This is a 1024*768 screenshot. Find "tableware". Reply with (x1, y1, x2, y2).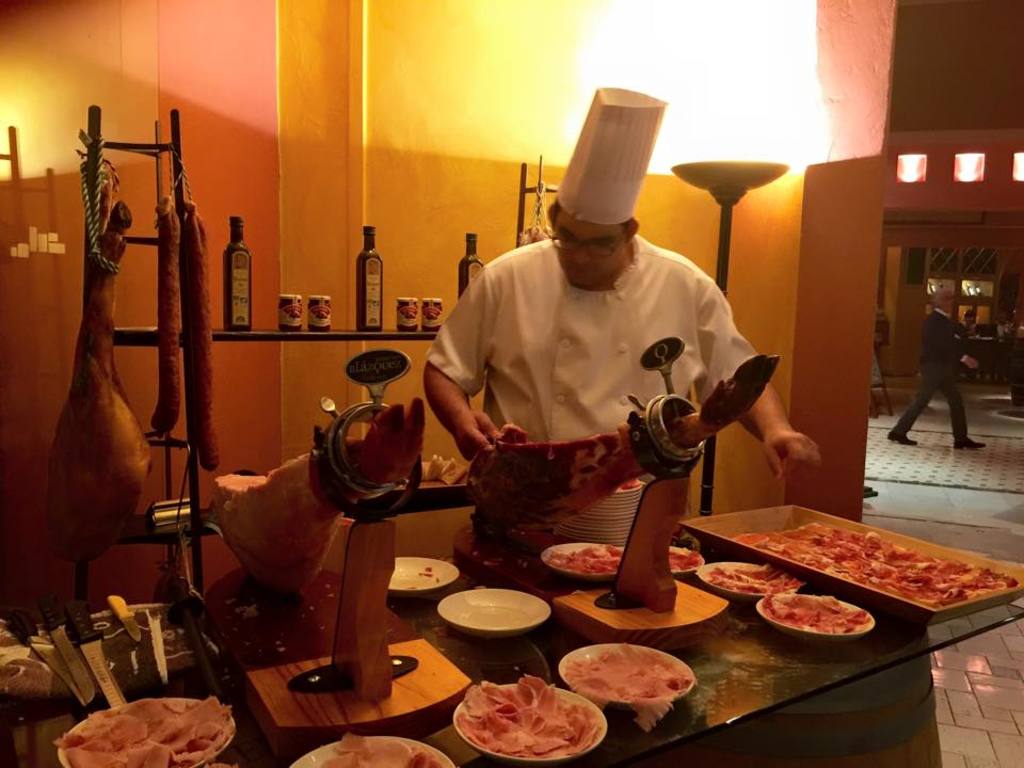
(439, 590, 556, 639).
